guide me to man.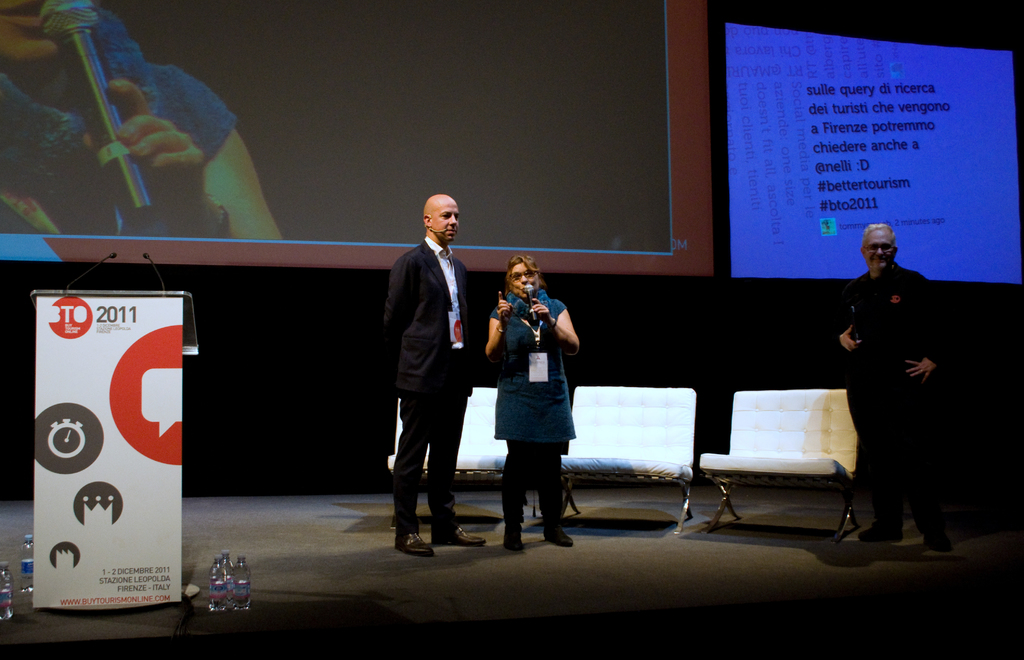
Guidance: (x1=371, y1=179, x2=482, y2=551).
